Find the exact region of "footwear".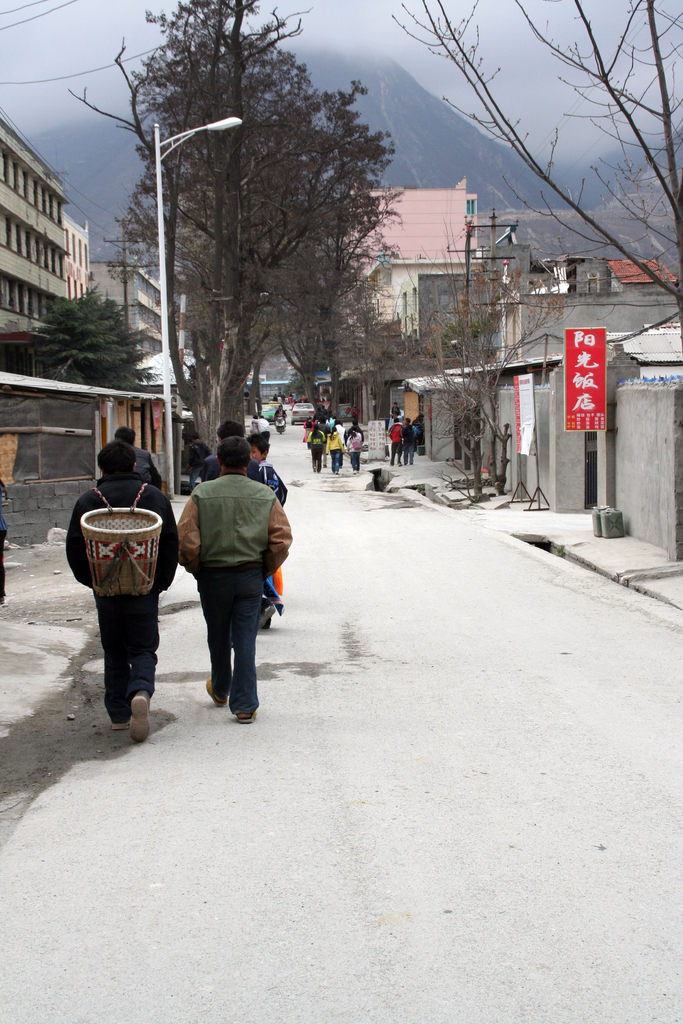
Exact region: {"x1": 125, "y1": 687, "x2": 152, "y2": 743}.
